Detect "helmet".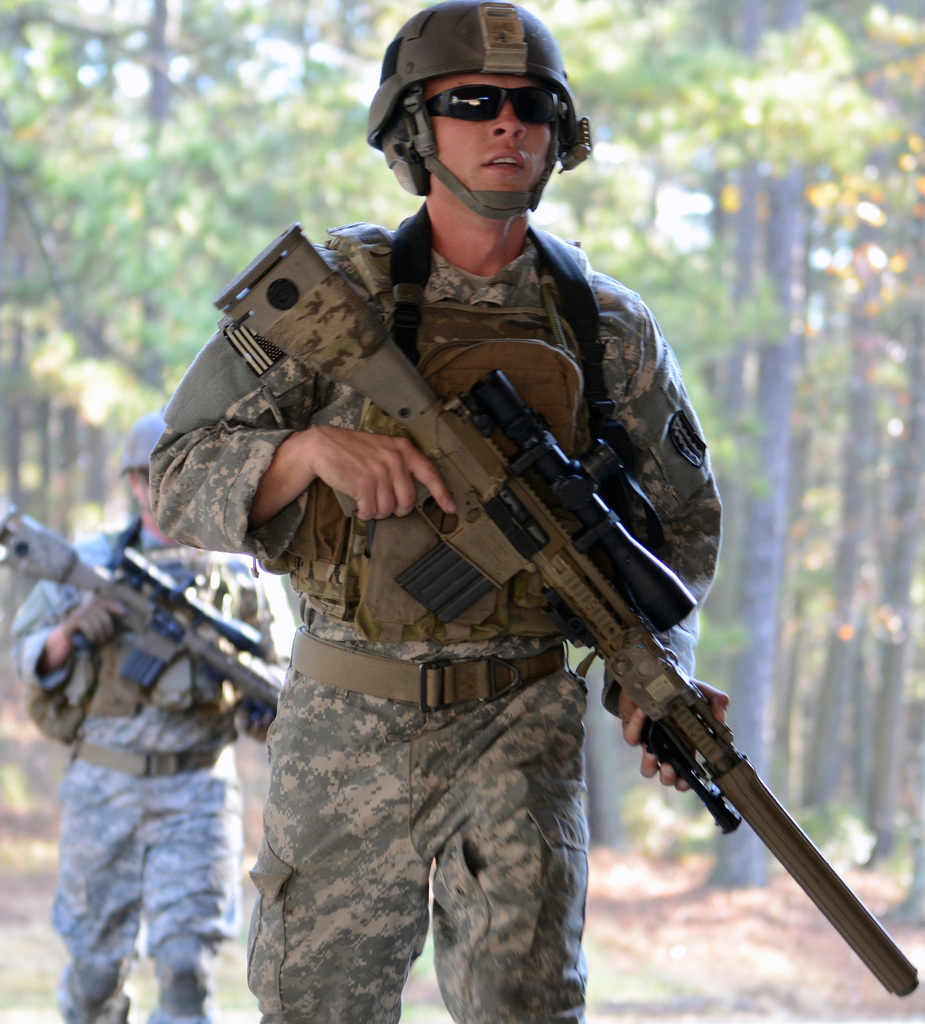
Detected at [353, 17, 595, 241].
